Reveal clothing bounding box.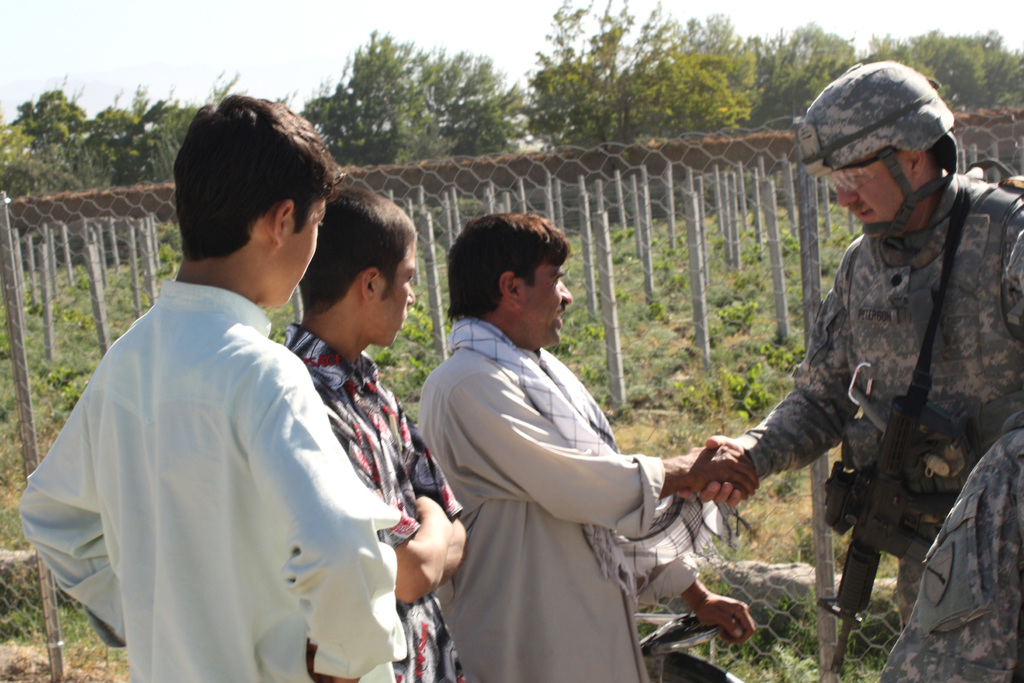
Revealed: BBox(731, 172, 1023, 636).
